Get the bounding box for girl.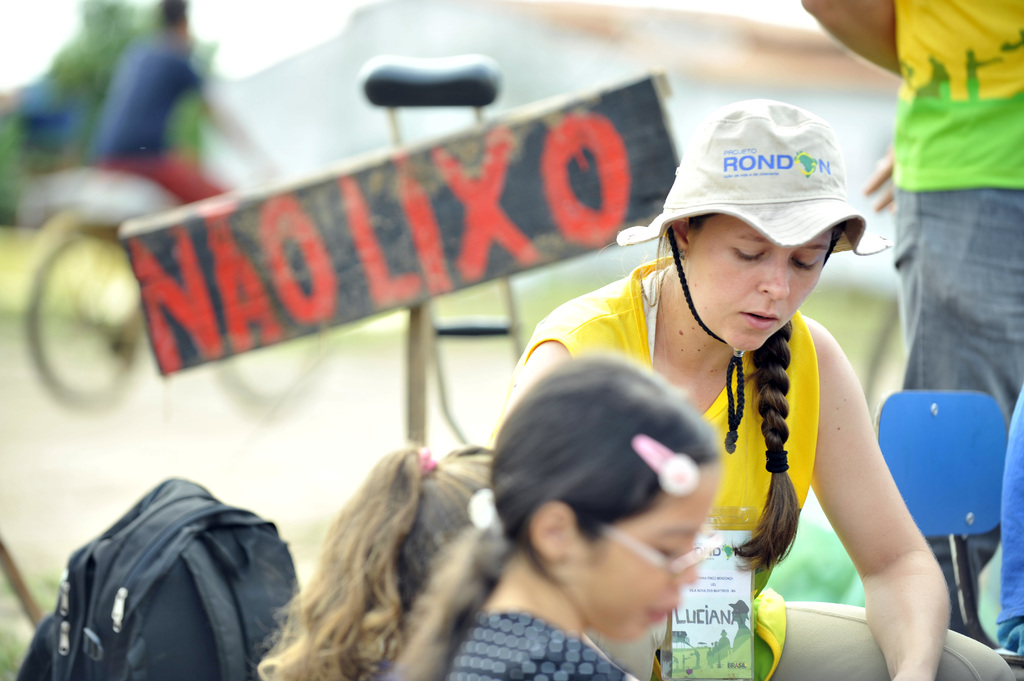
[253, 444, 497, 680].
